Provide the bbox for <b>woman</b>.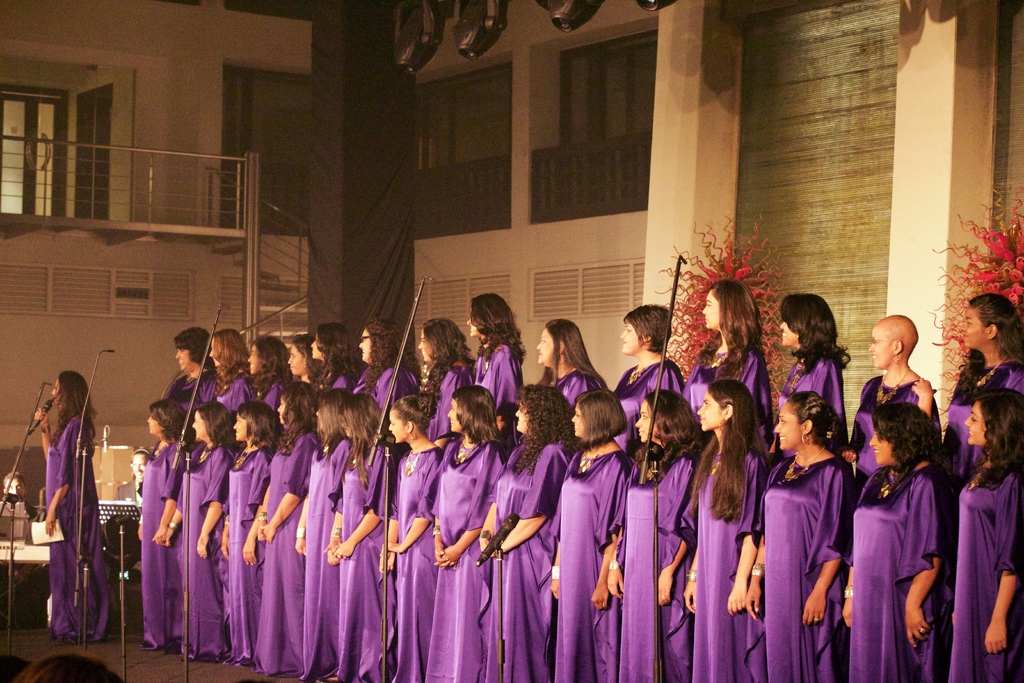
pyautogui.locateOnScreen(292, 386, 351, 682).
